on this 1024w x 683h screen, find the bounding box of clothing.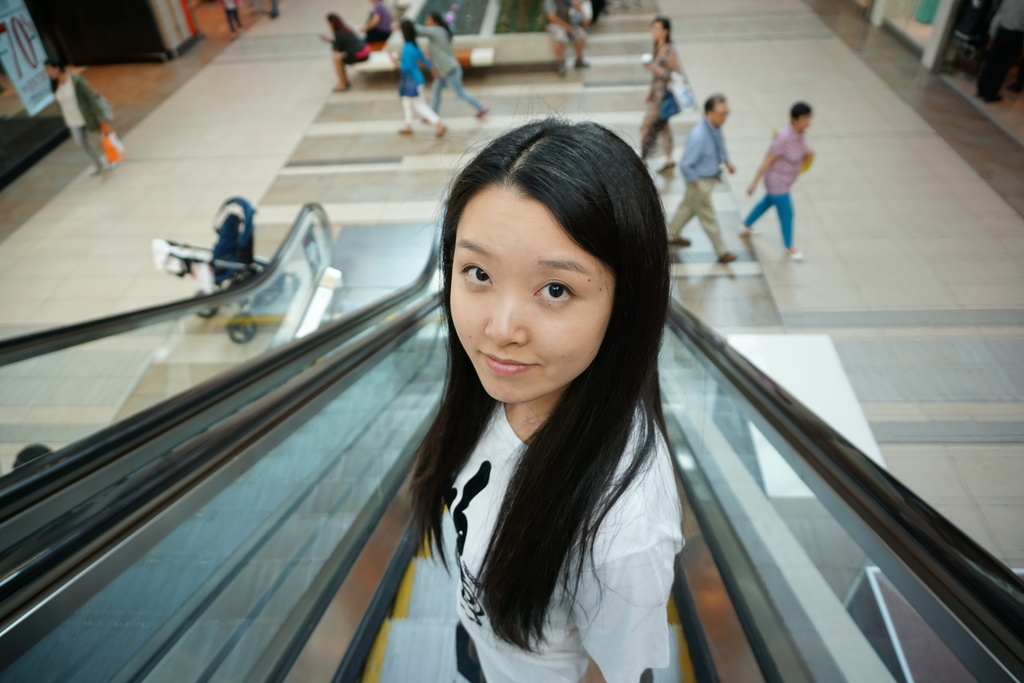
Bounding box: 636:50:671:144.
